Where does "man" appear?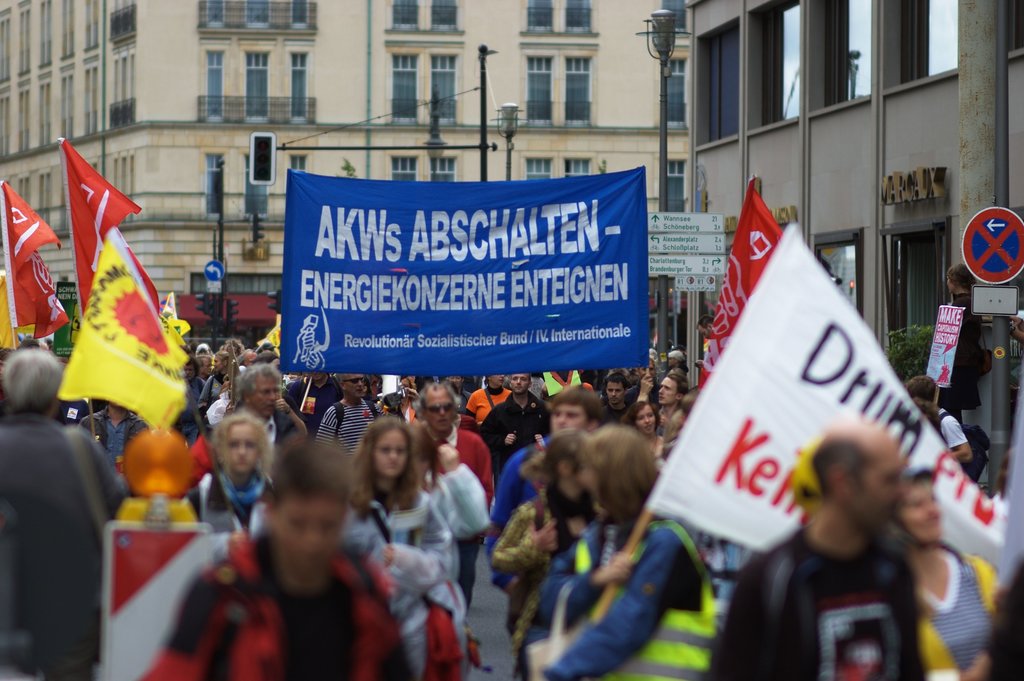
Appears at box=[897, 468, 1012, 680].
